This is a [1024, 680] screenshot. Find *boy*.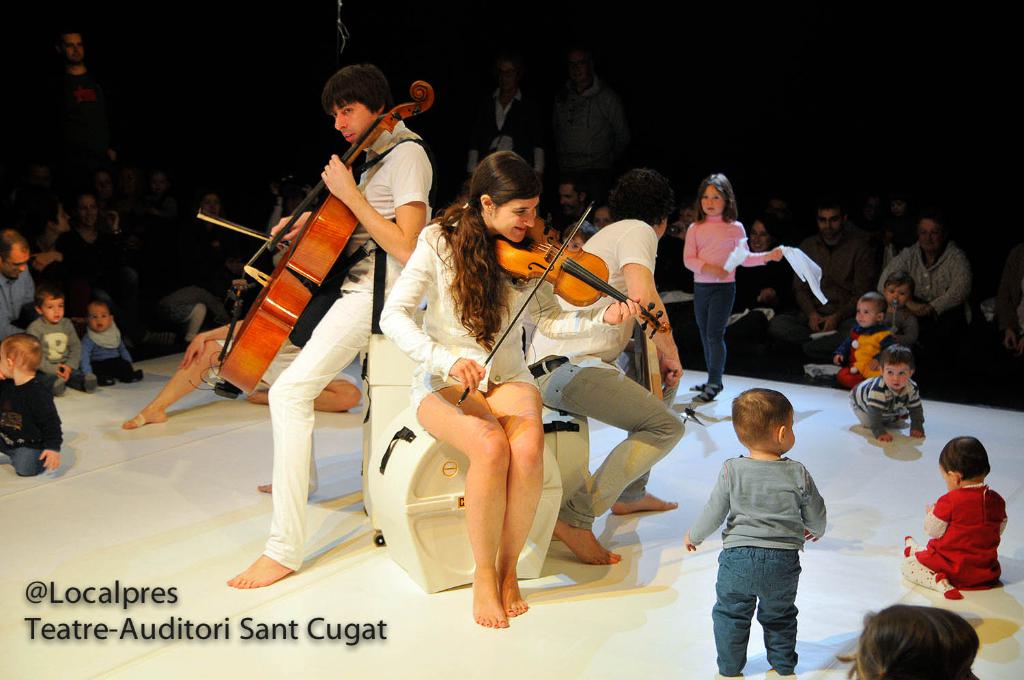
Bounding box: (x1=685, y1=390, x2=828, y2=677).
